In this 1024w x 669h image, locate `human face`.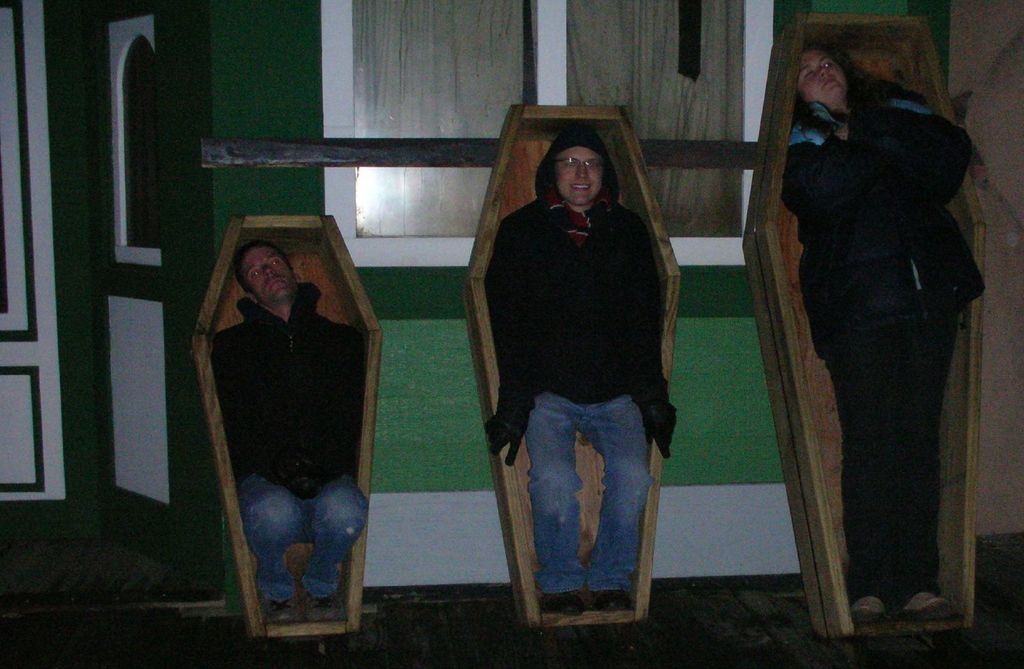
Bounding box: 797 51 847 103.
